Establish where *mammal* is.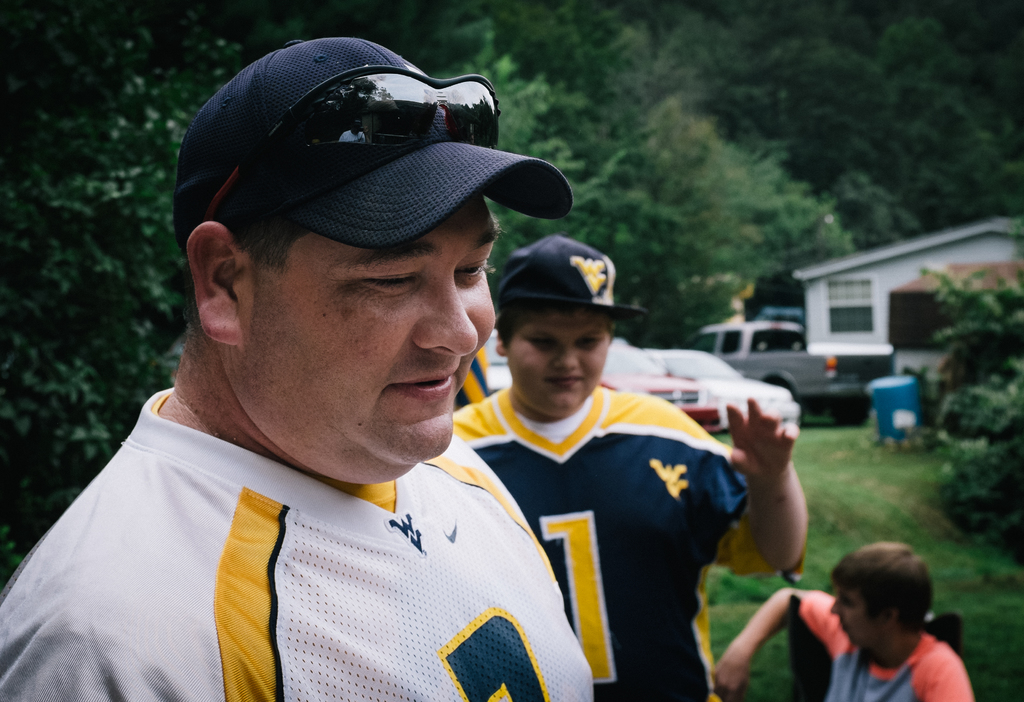
Established at BBox(0, 35, 598, 701).
